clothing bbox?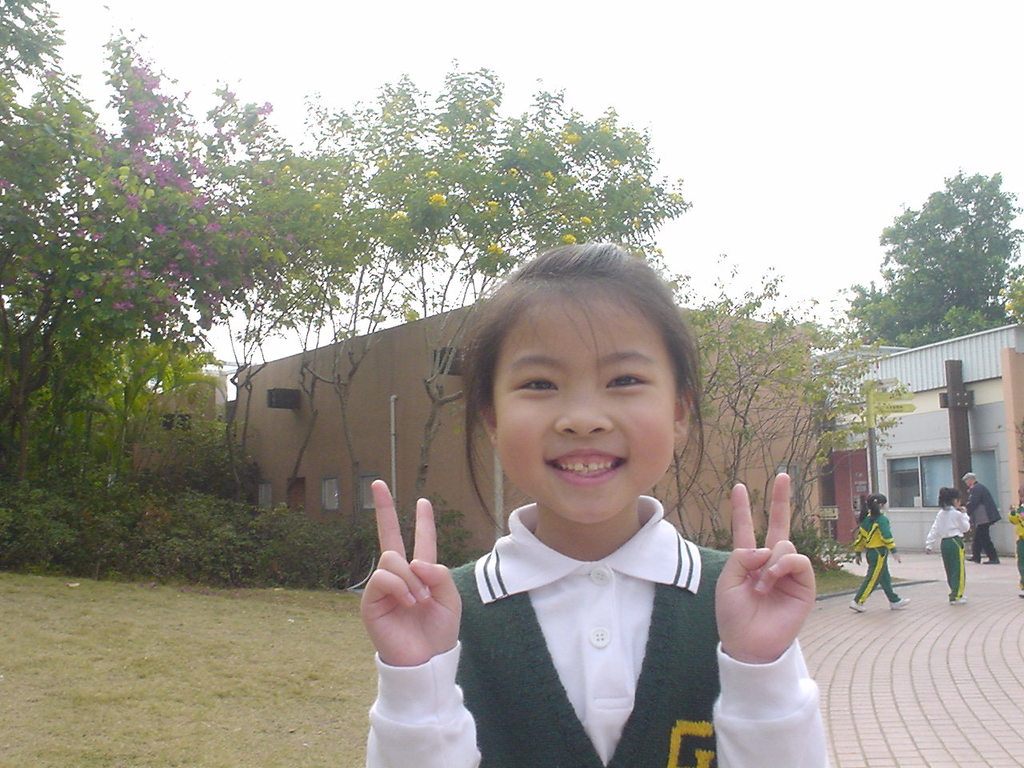
916, 502, 978, 612
